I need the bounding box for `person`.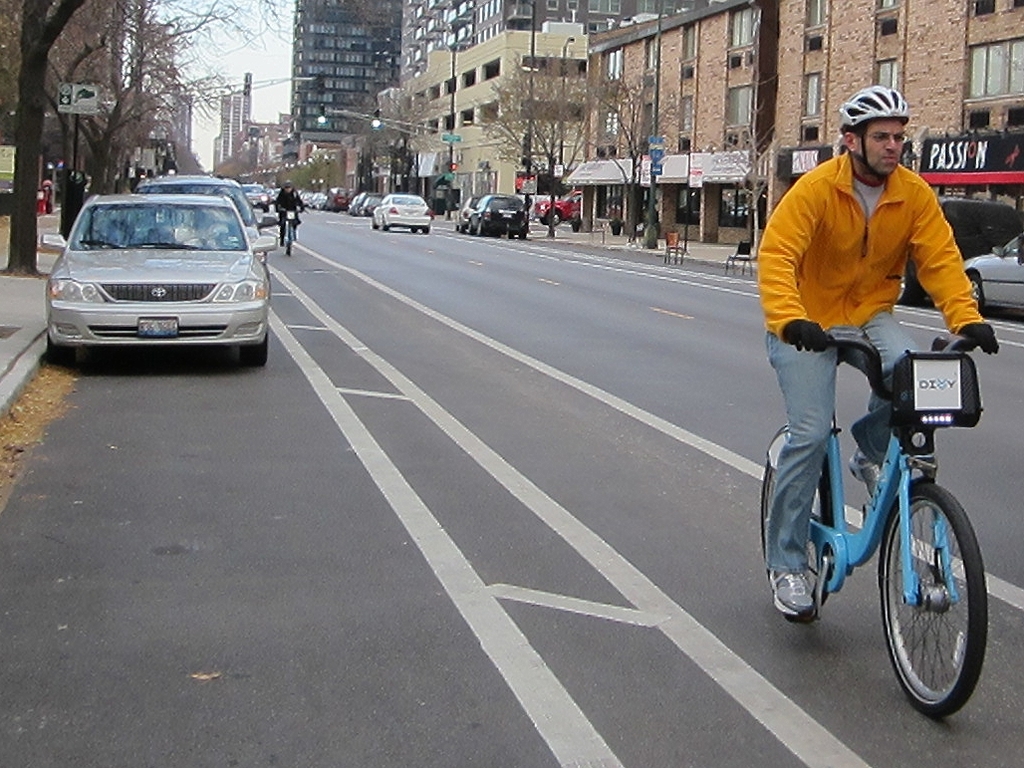
Here it is: (x1=762, y1=84, x2=994, y2=469).
